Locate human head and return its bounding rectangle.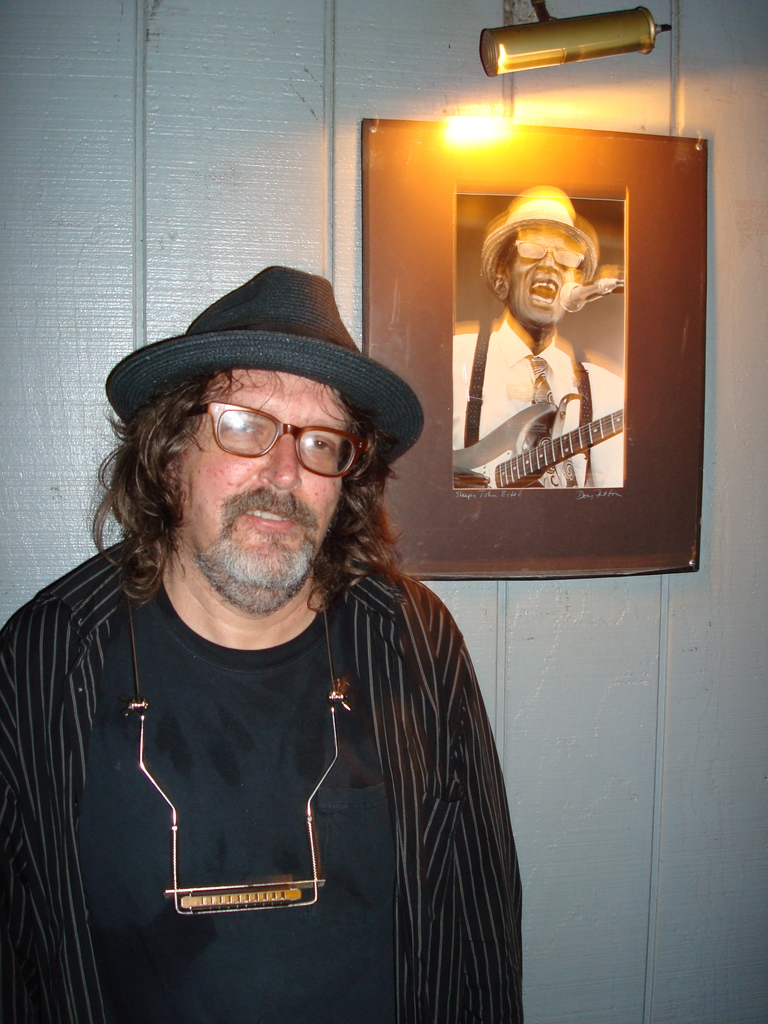
<region>480, 170, 629, 330</region>.
